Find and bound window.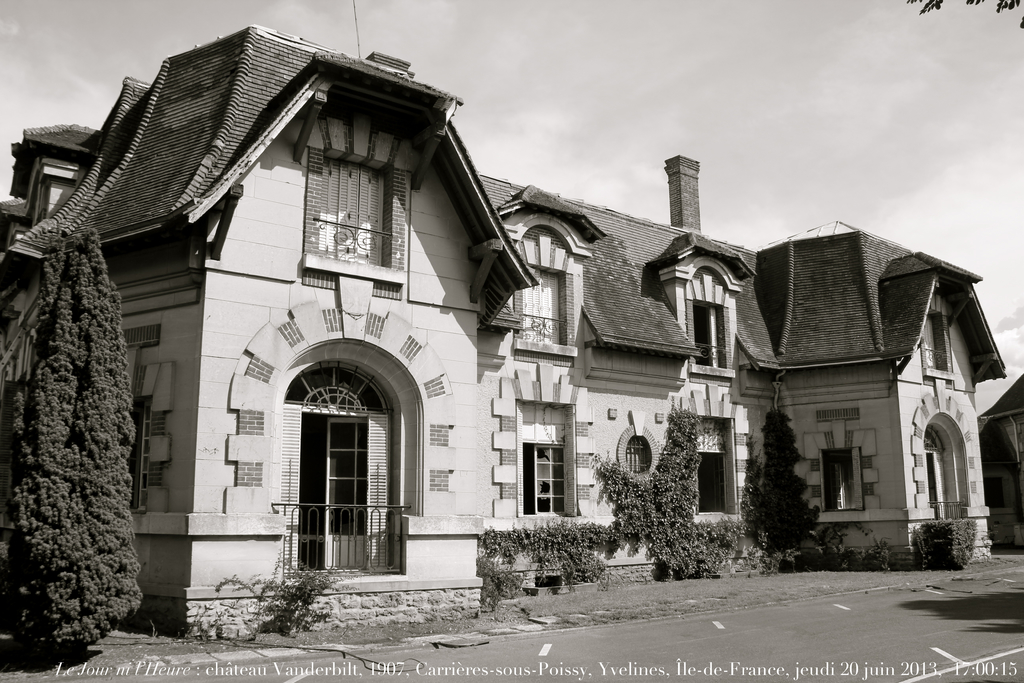
Bound: <box>920,288,960,385</box>.
